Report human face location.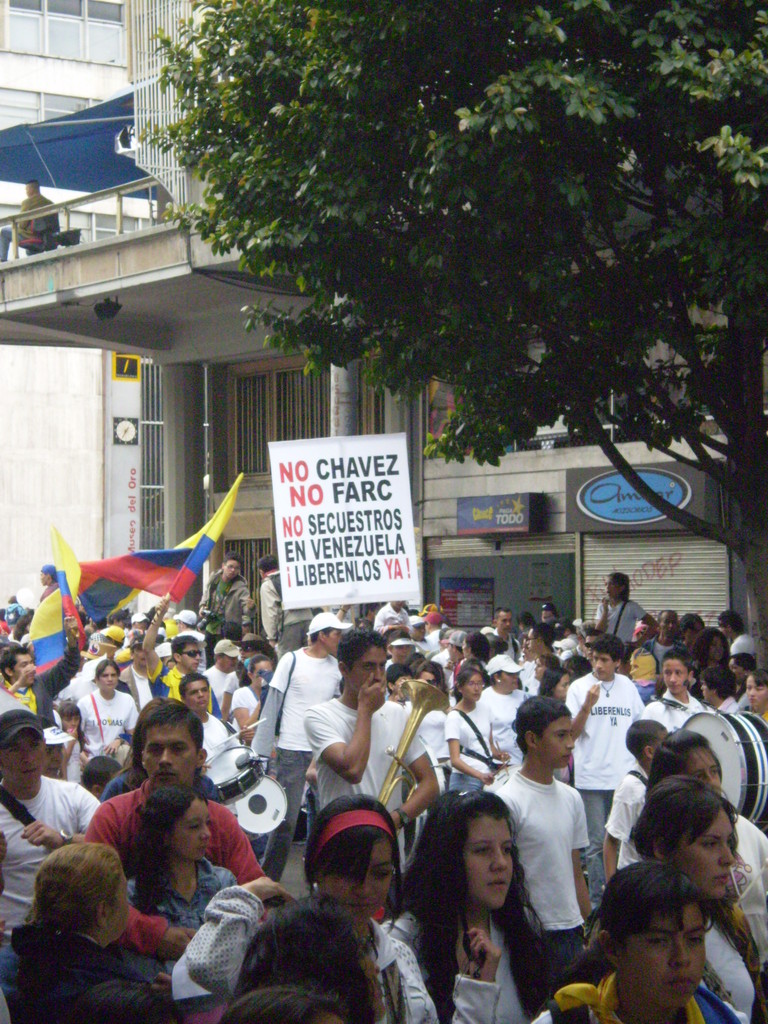
Report: detection(675, 810, 730, 897).
